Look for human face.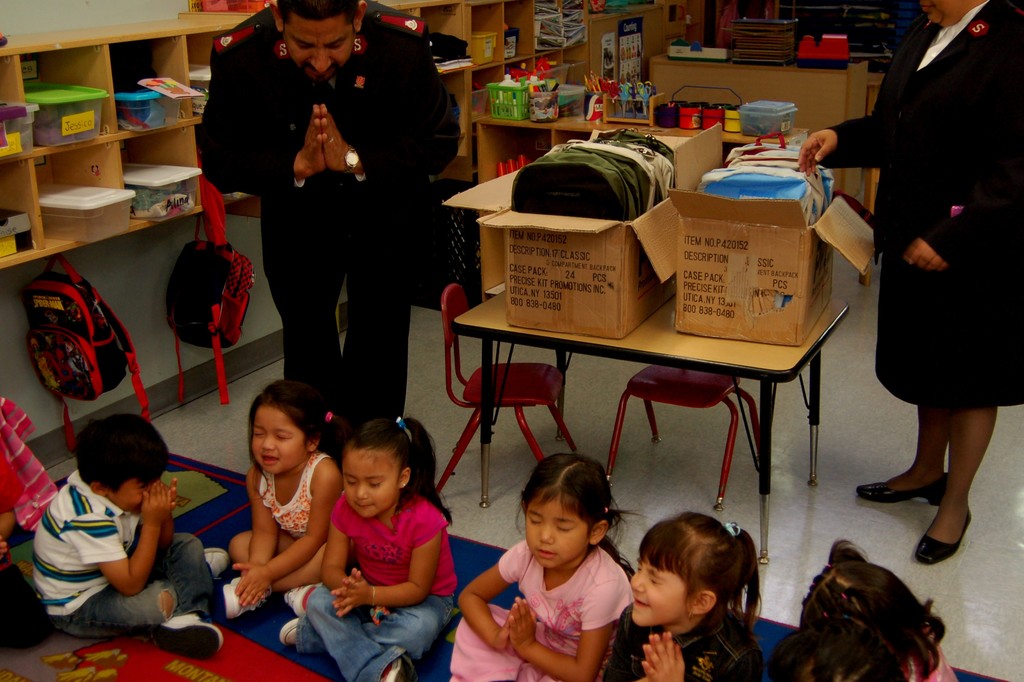
Found: (629, 558, 687, 626).
